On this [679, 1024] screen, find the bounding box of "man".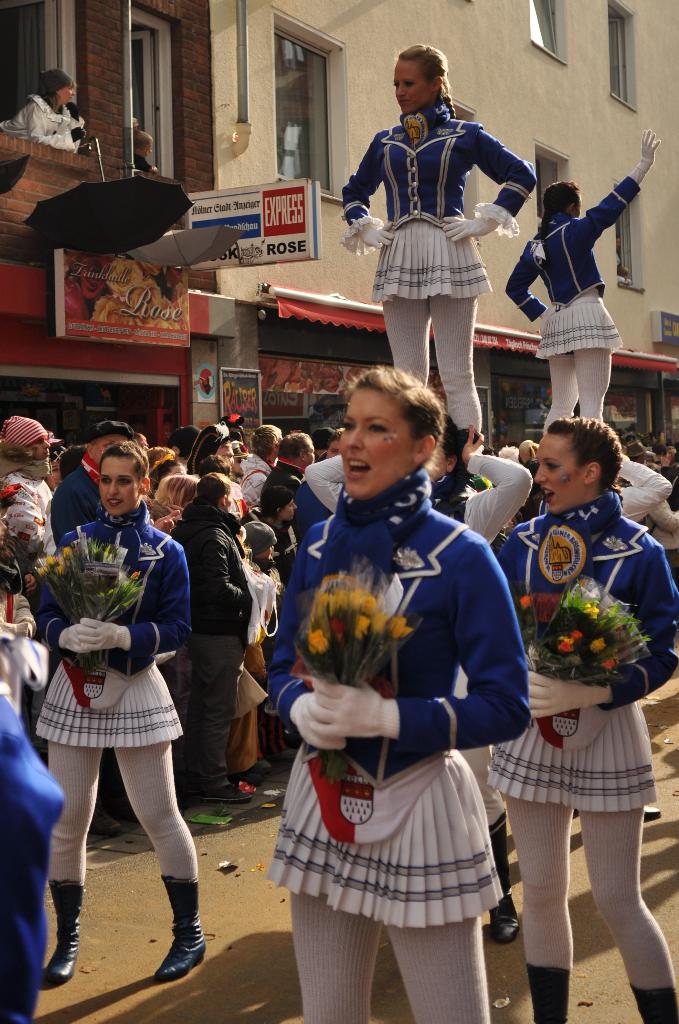
Bounding box: 258 433 315 513.
